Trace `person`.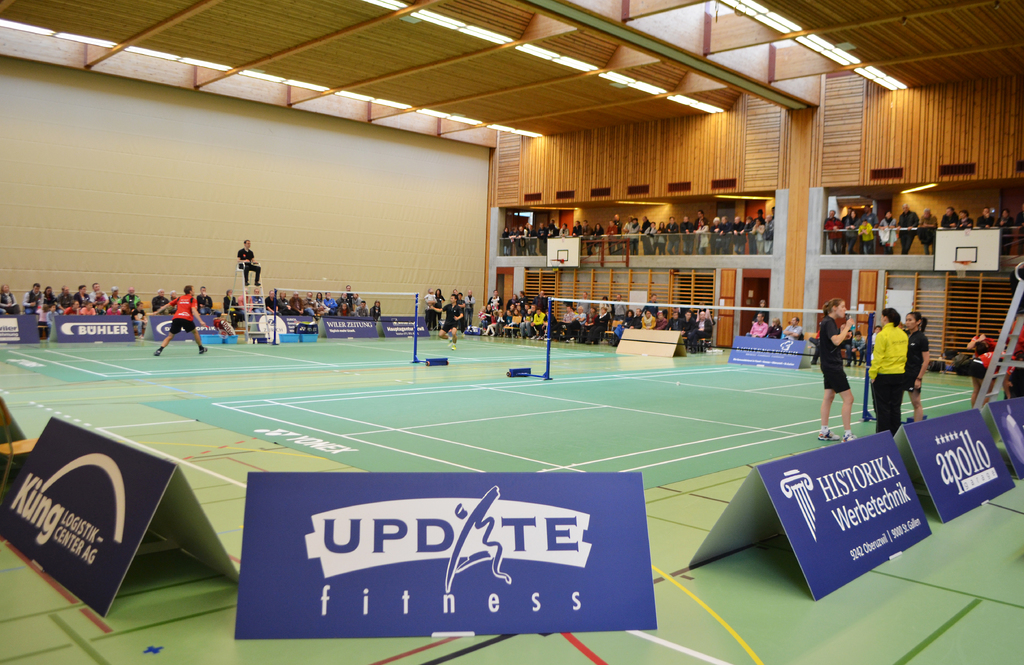
Traced to locate(168, 290, 180, 309).
